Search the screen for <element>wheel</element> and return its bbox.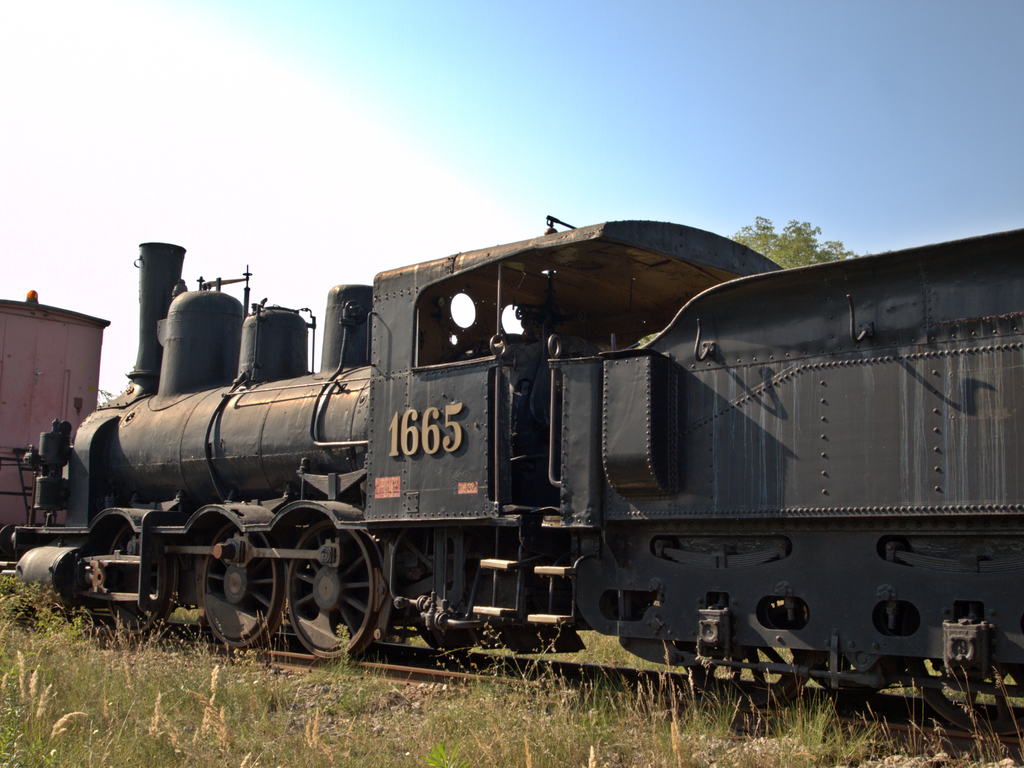
Found: 305, 533, 372, 656.
